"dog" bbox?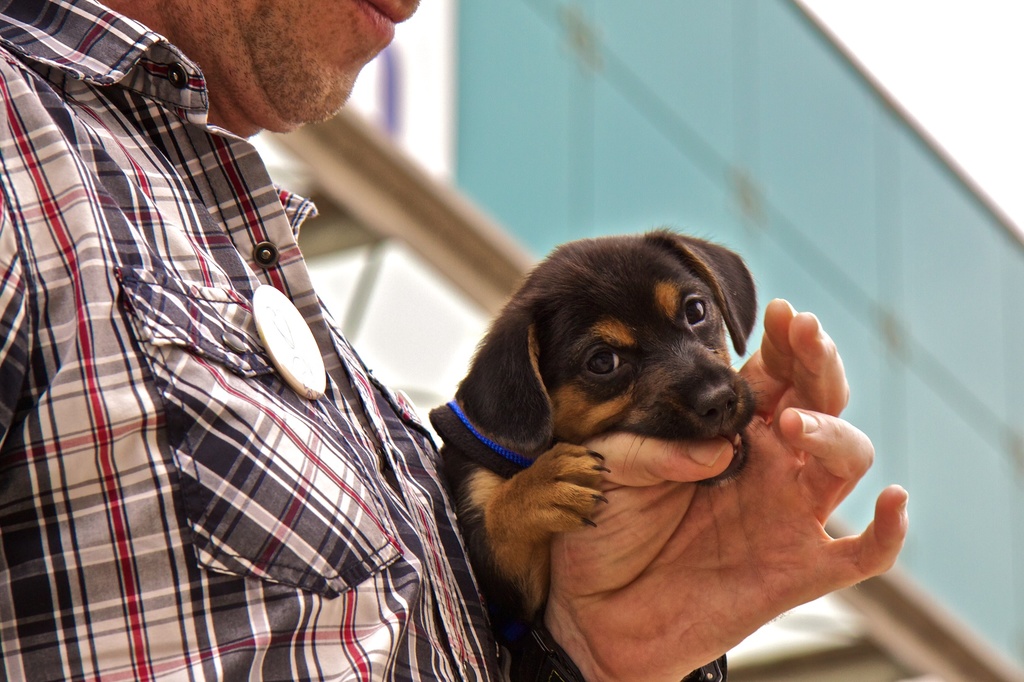
426:225:760:650
